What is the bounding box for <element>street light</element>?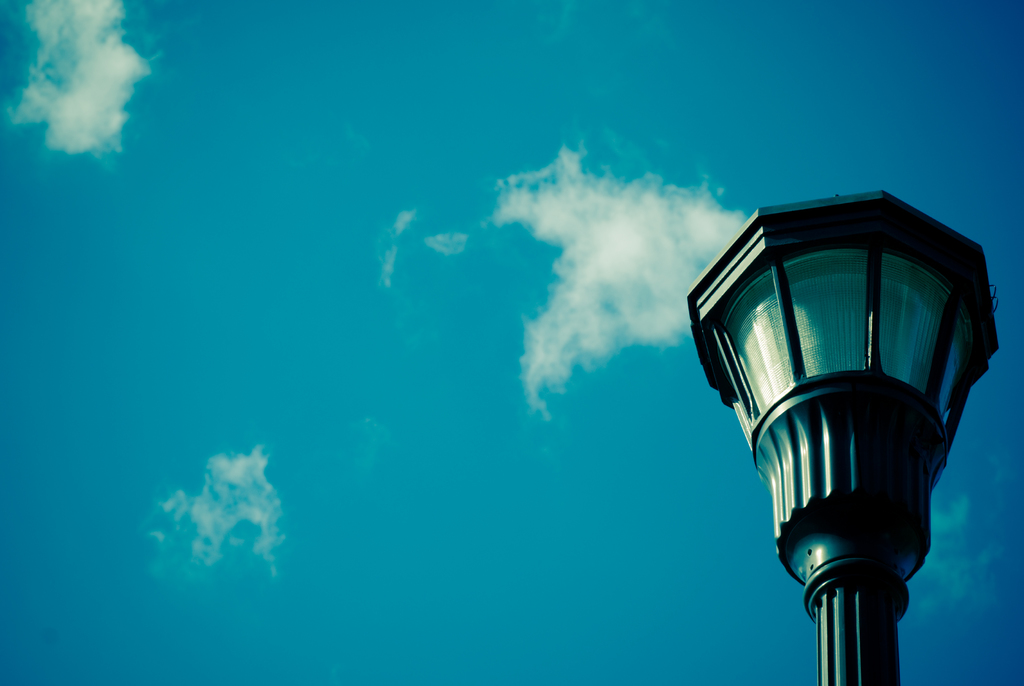
(x1=668, y1=145, x2=1017, y2=685).
